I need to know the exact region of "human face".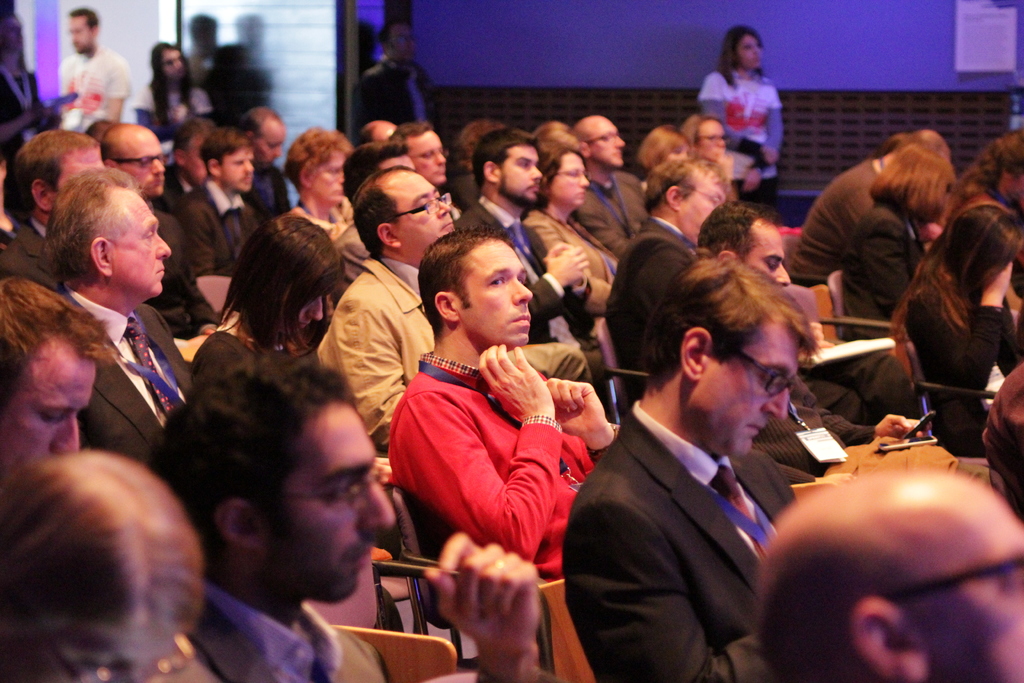
Region: left=280, top=288, right=329, bottom=339.
